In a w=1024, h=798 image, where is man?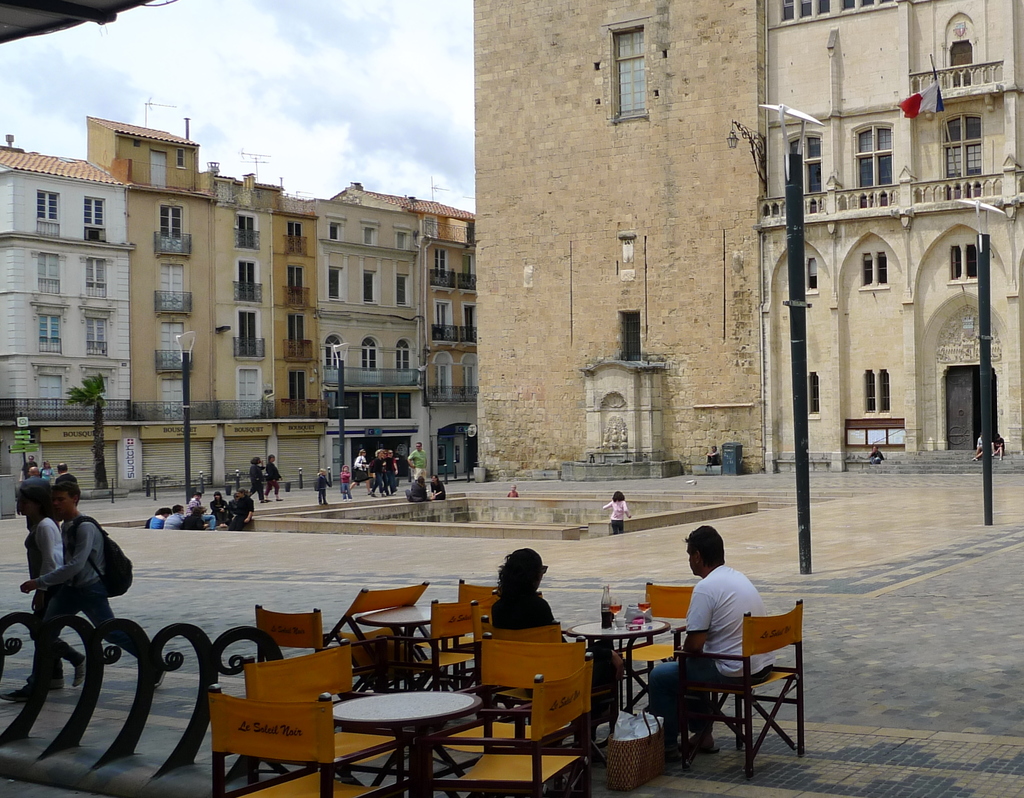
{"left": 15, "top": 466, "right": 50, "bottom": 518}.
